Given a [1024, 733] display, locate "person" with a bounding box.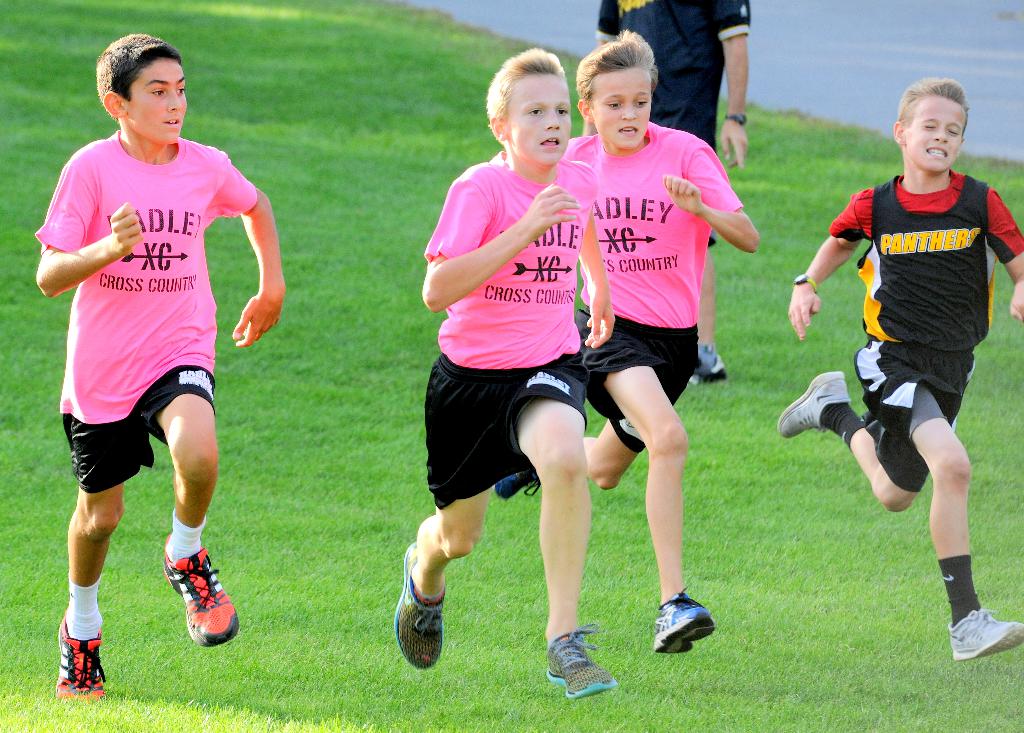
Located: bbox(599, 0, 754, 375).
